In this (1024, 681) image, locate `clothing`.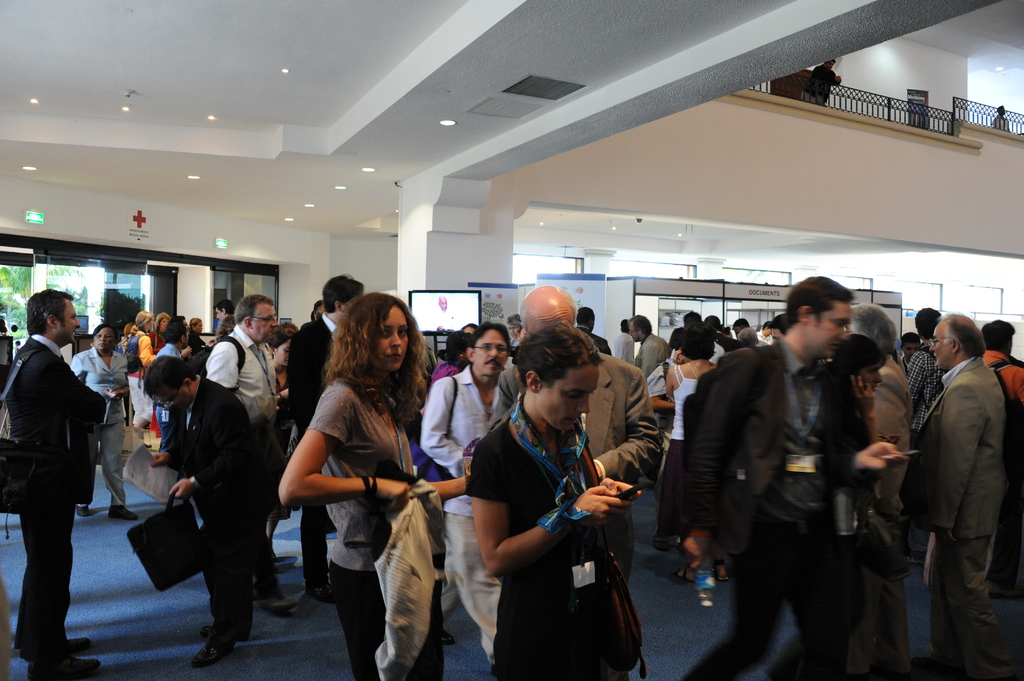
Bounding box: (left=908, top=298, right=1019, bottom=672).
